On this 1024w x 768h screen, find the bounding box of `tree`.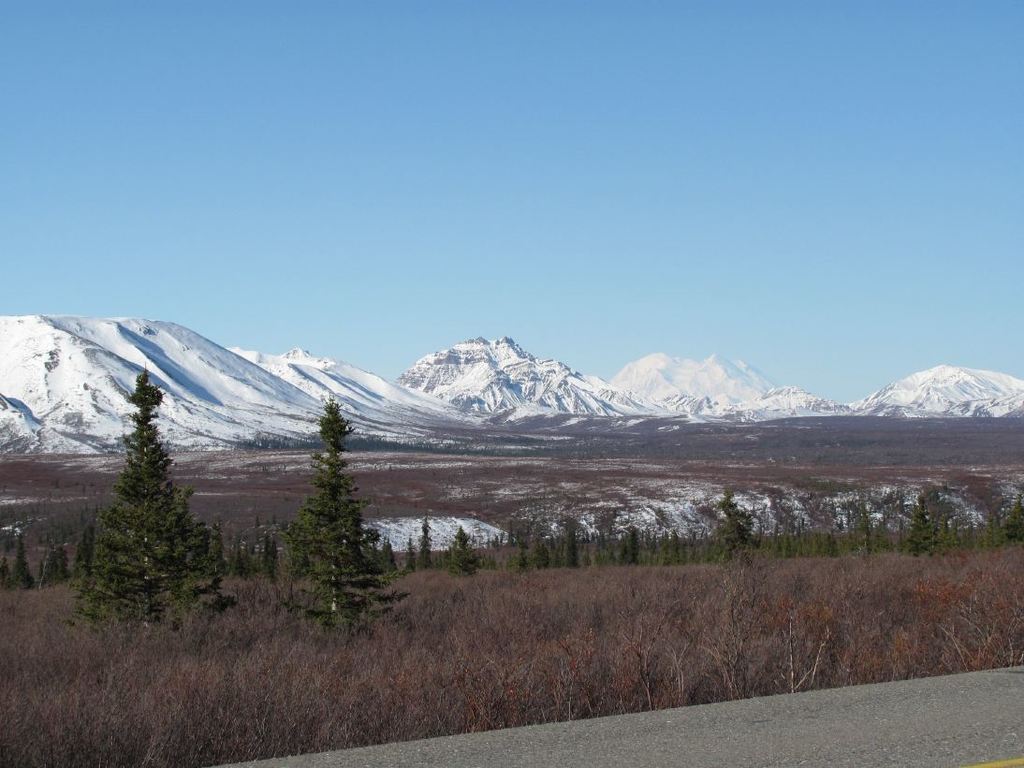
Bounding box: <box>254,520,273,572</box>.
